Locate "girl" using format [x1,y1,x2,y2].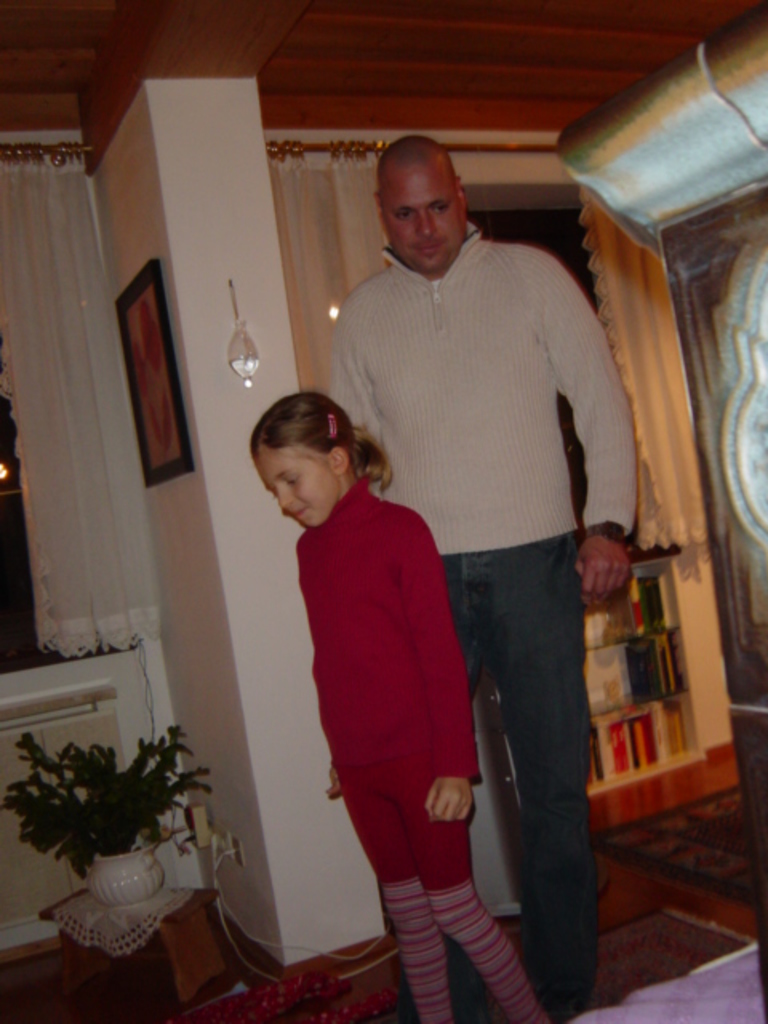
[251,386,542,1022].
